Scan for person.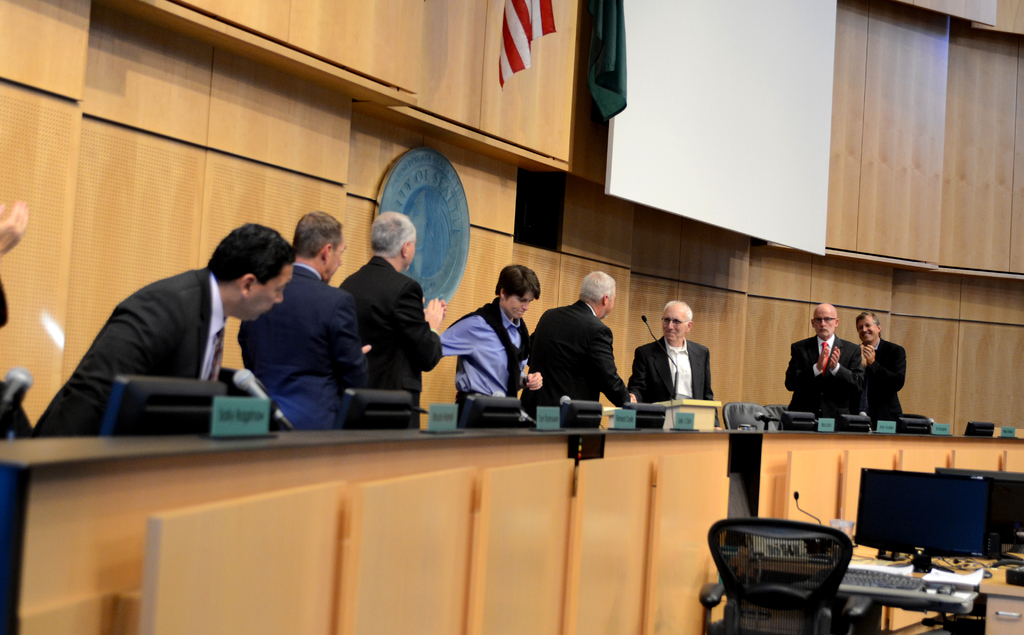
Scan result: BBox(522, 266, 636, 409).
